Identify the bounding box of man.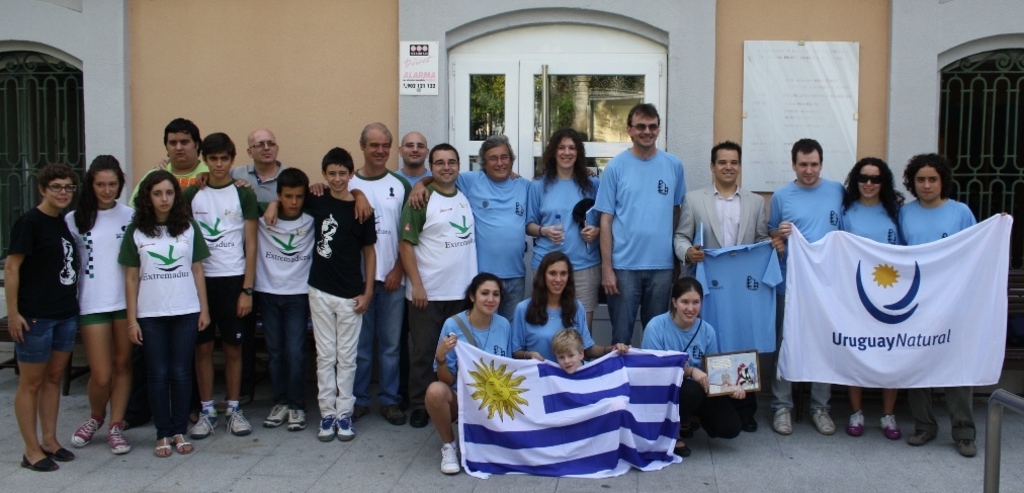
310,119,412,425.
